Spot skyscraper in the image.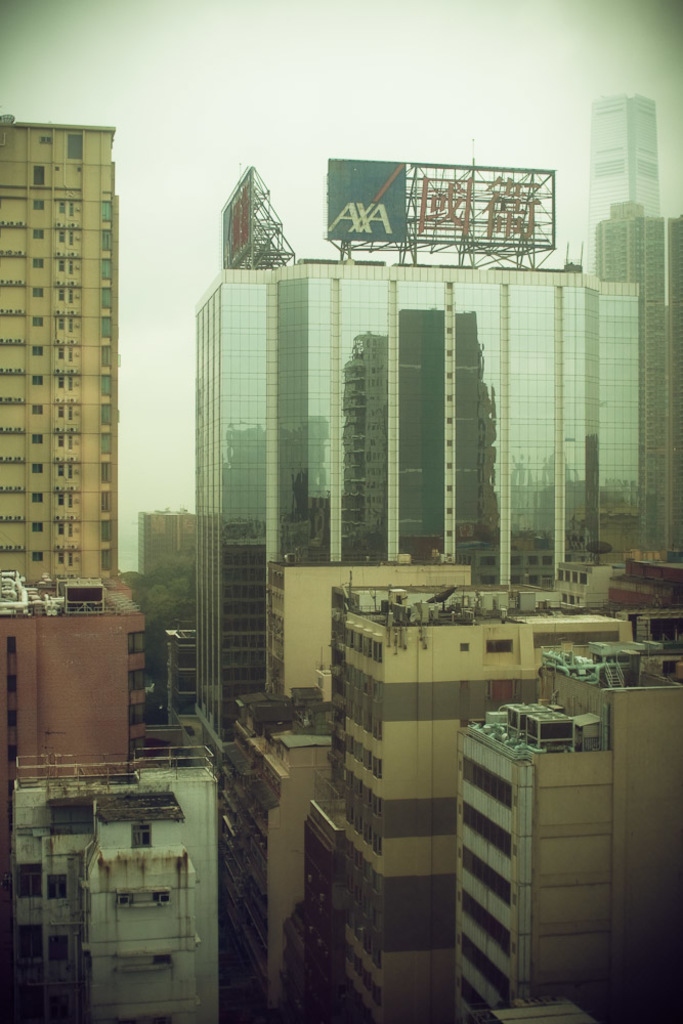
skyscraper found at 221/269/679/1018.
